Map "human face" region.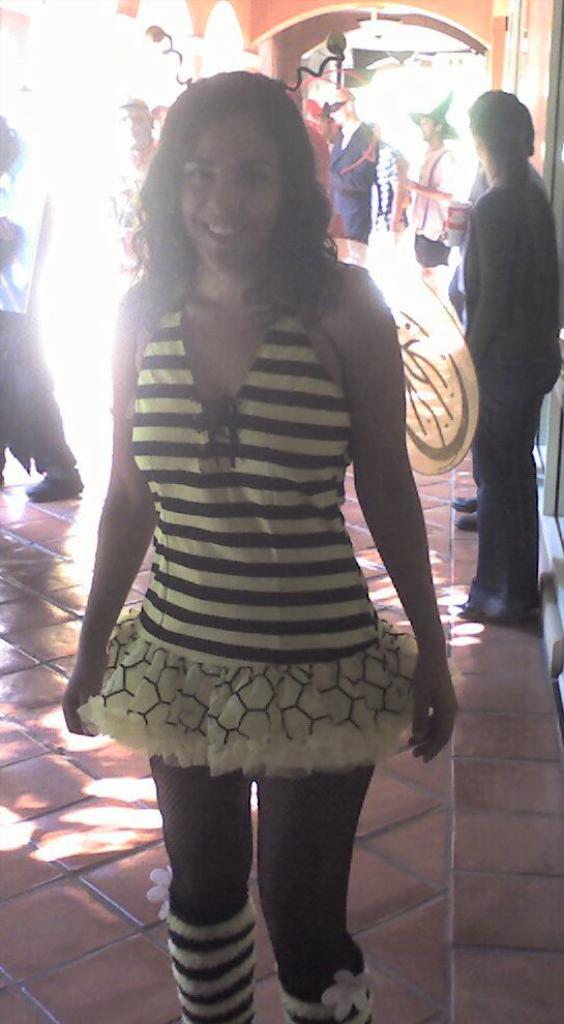
Mapped to Rect(182, 112, 283, 266).
